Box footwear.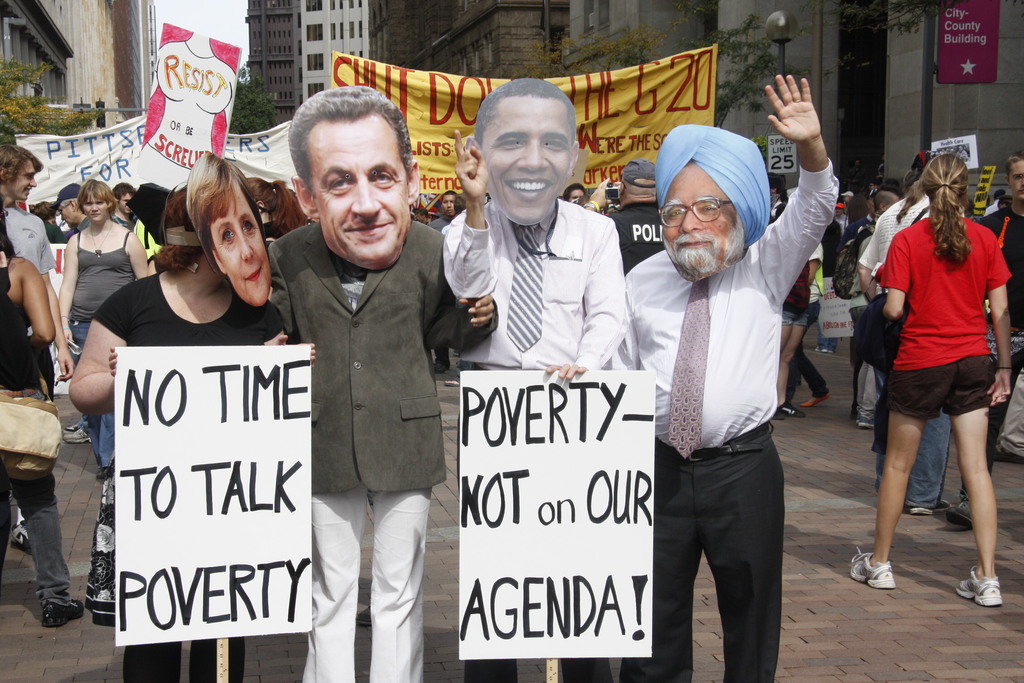
[11, 523, 32, 550].
